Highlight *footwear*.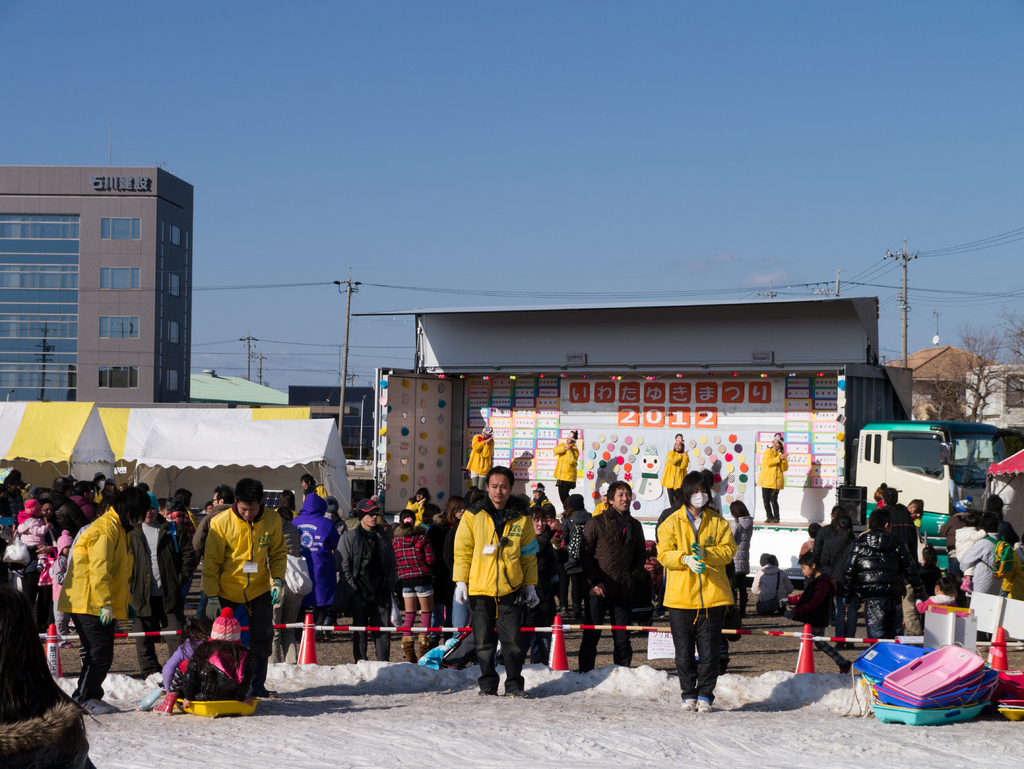
Highlighted region: locate(630, 622, 648, 639).
